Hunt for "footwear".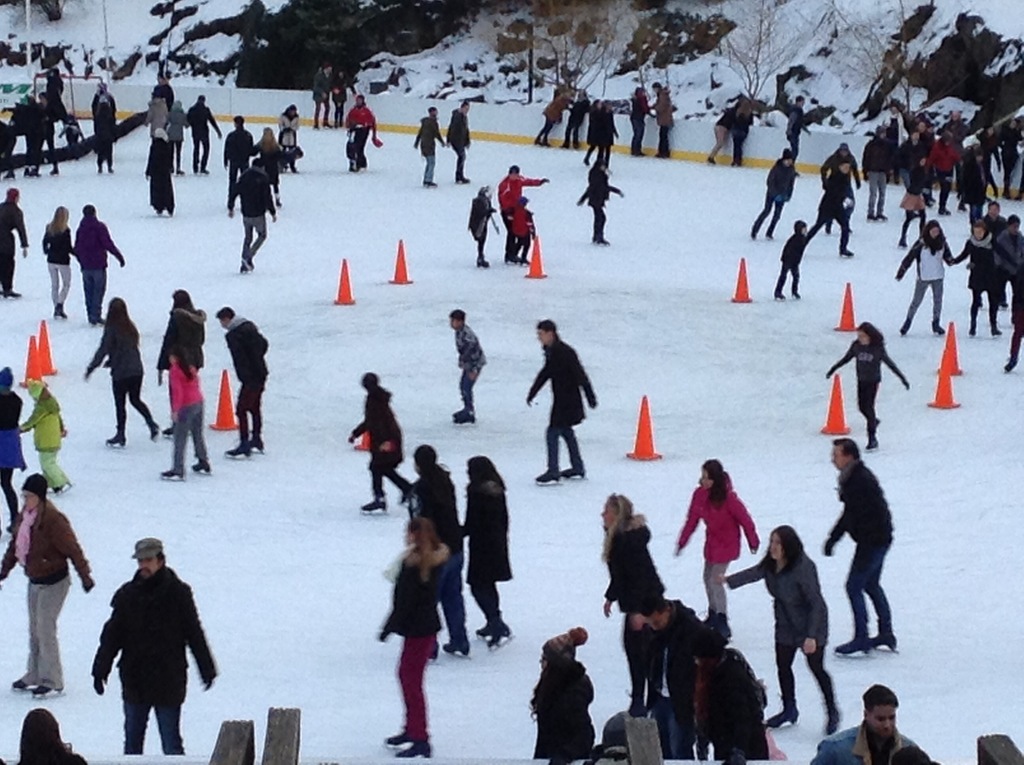
Hunted down at [left=160, top=422, right=172, bottom=442].
